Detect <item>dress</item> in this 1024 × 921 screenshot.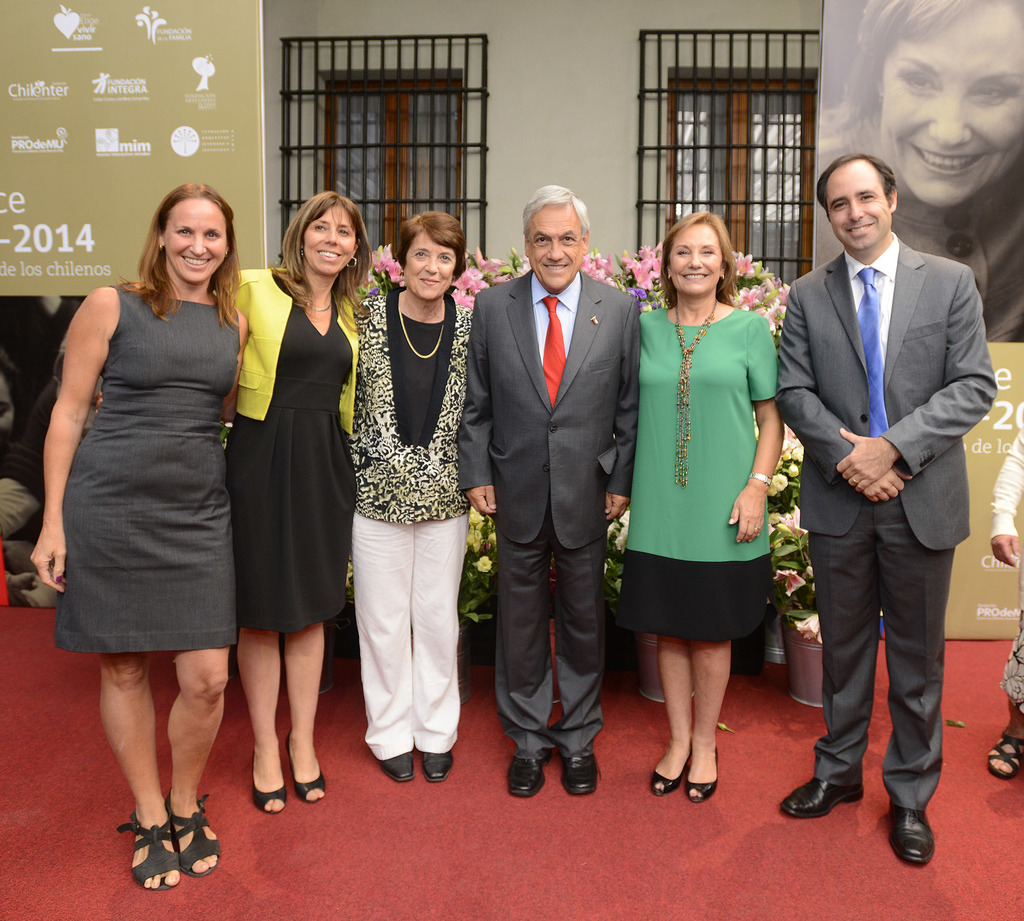
Detection: box=[619, 301, 780, 645].
